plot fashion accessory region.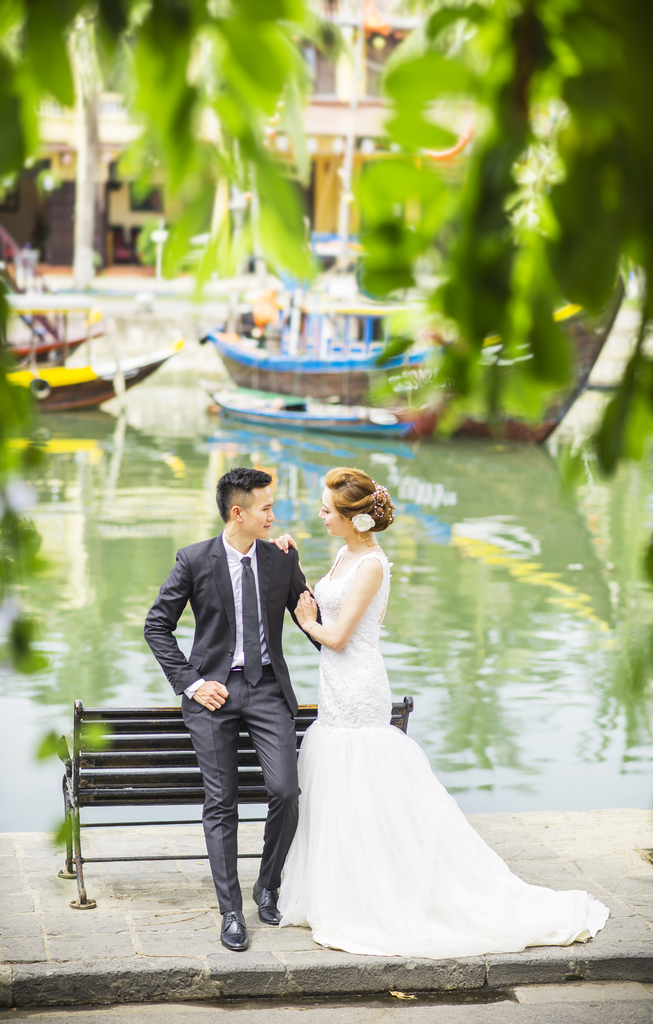
Plotted at (left=247, top=884, right=286, bottom=922).
